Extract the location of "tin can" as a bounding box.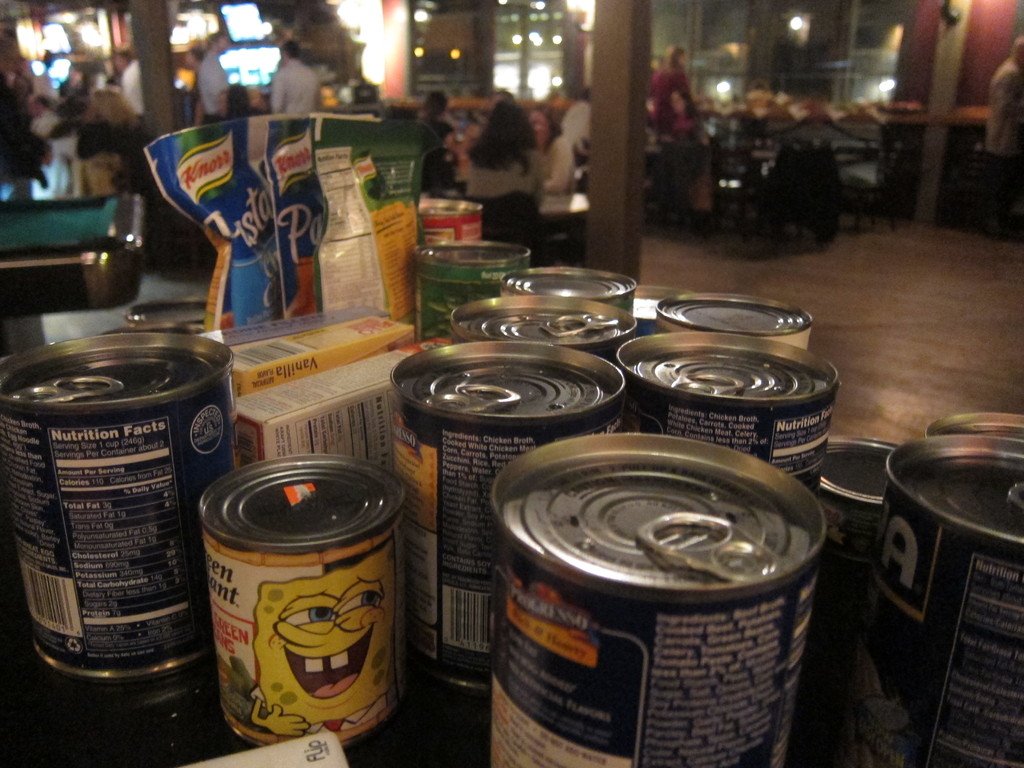
[412,239,530,341].
